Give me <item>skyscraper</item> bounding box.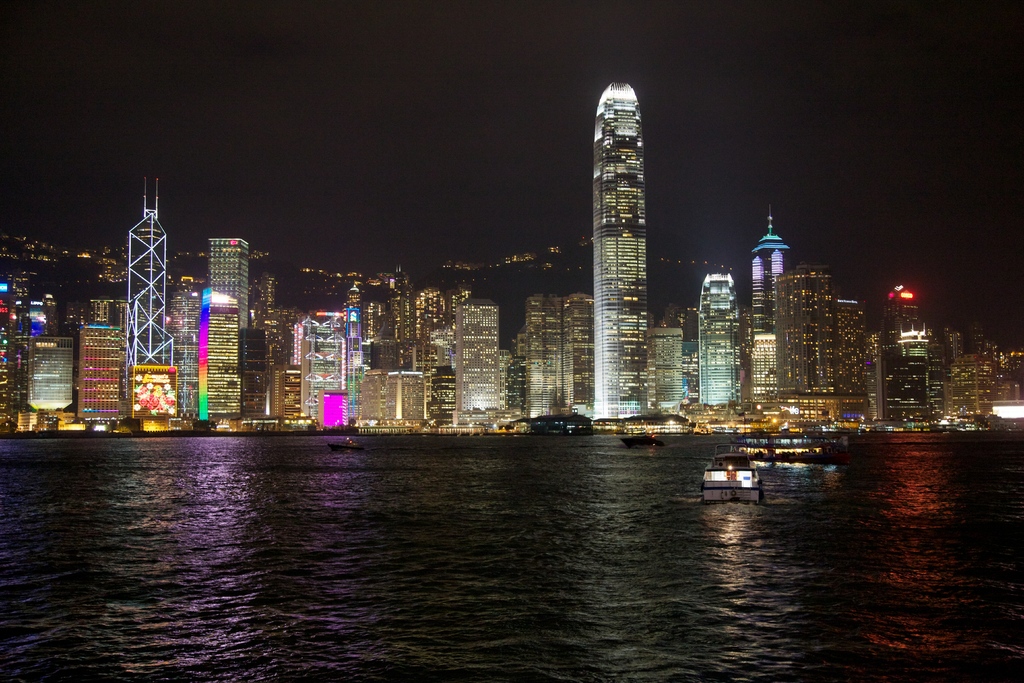
(x1=699, y1=270, x2=740, y2=422).
